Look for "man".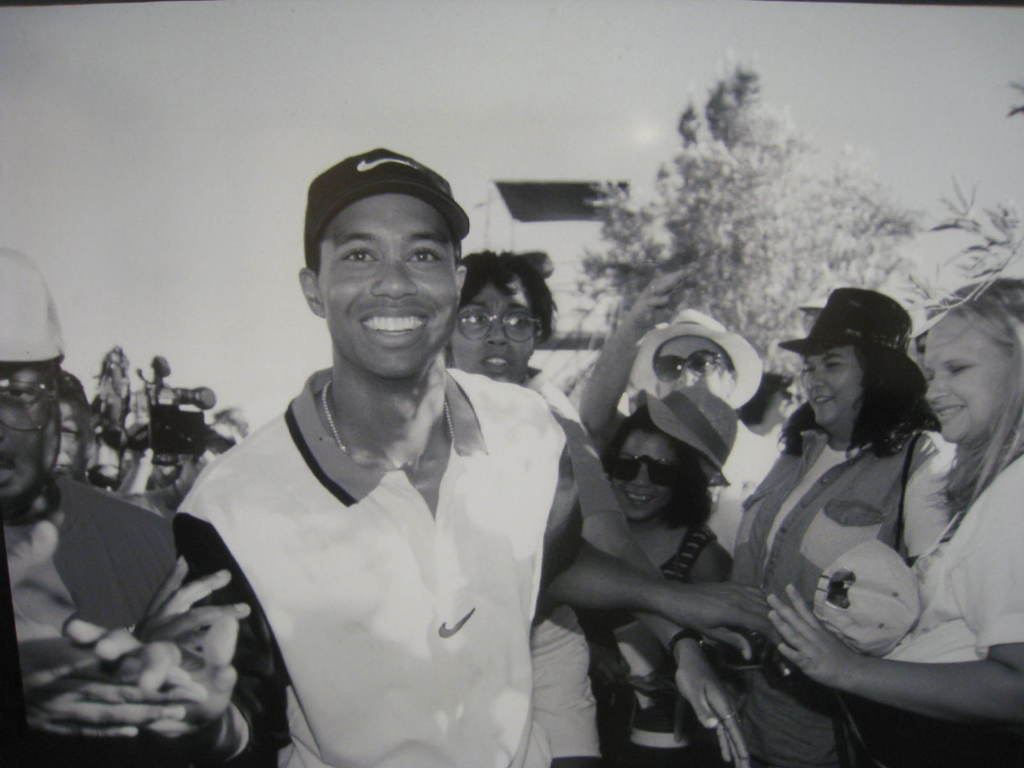
Found: [129,145,782,767].
